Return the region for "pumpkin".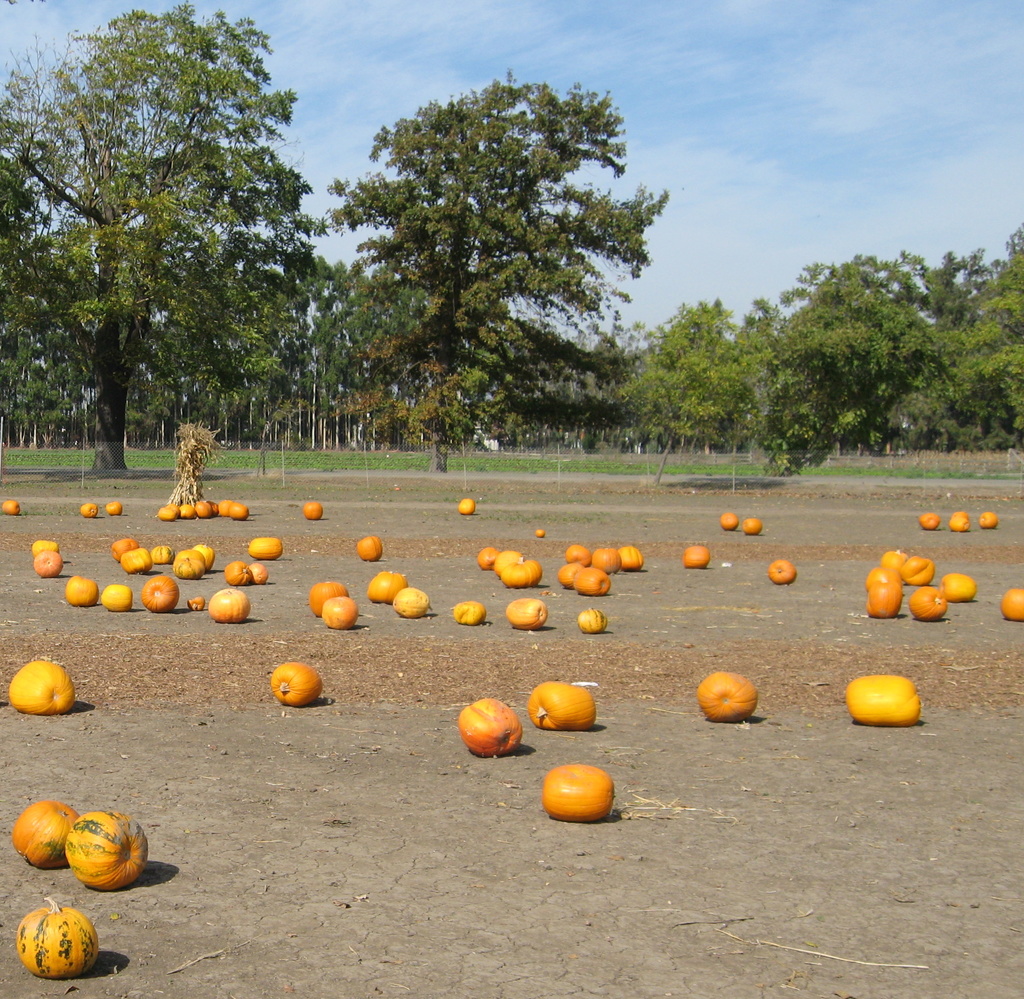
(765, 557, 799, 584).
